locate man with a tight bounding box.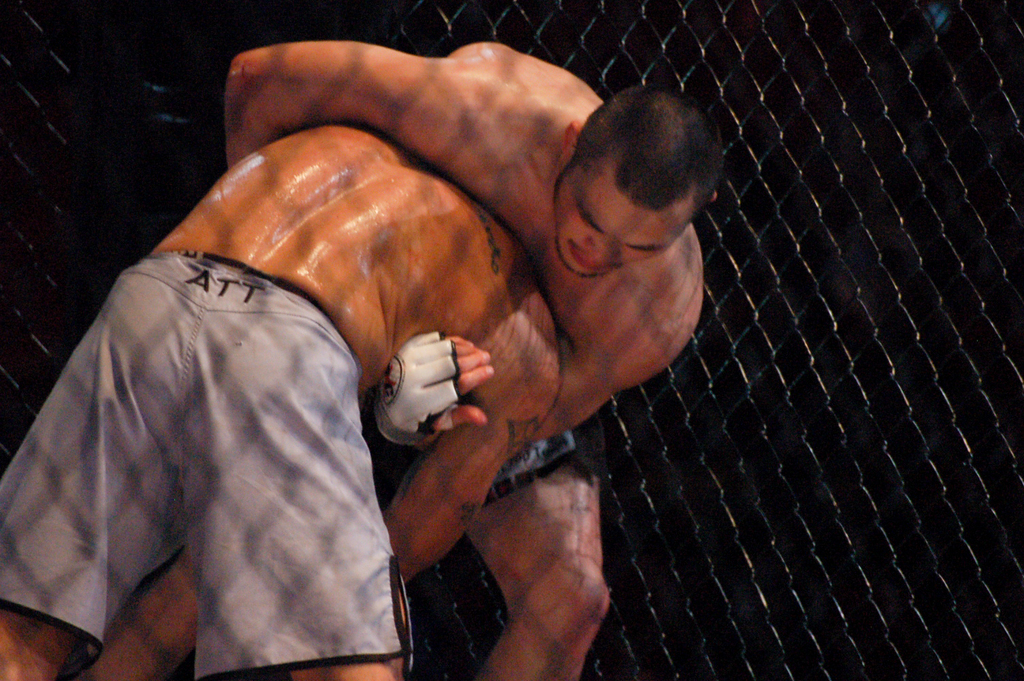
BBox(71, 39, 723, 680).
